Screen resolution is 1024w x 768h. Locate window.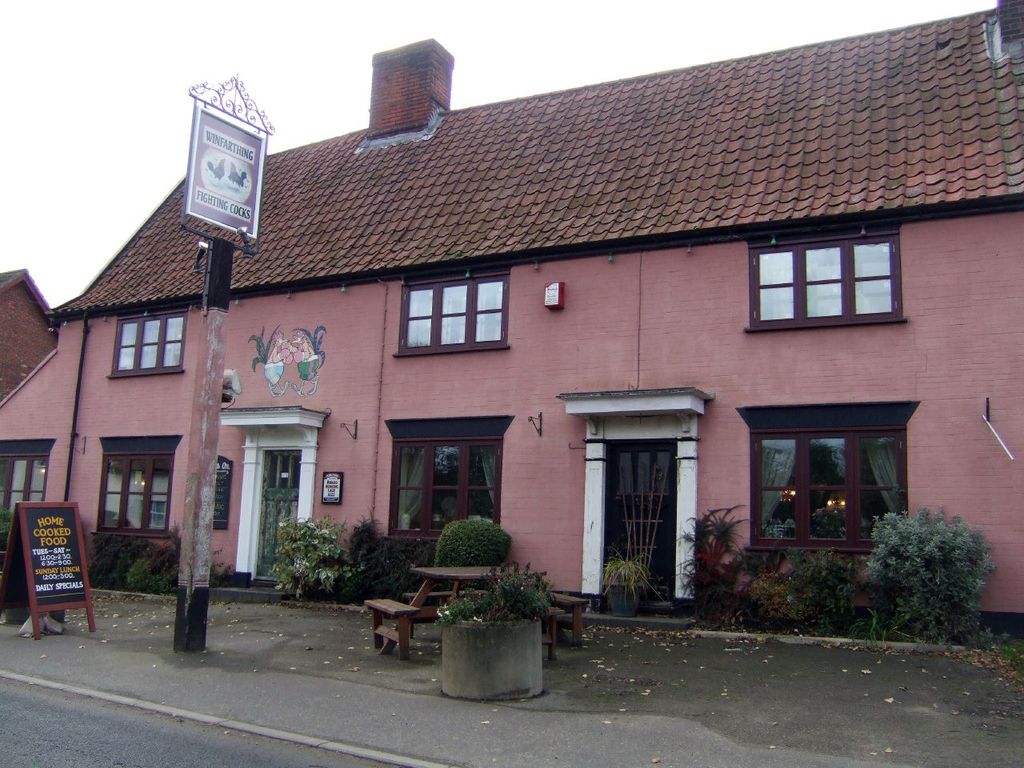
l=389, t=438, r=506, b=532.
